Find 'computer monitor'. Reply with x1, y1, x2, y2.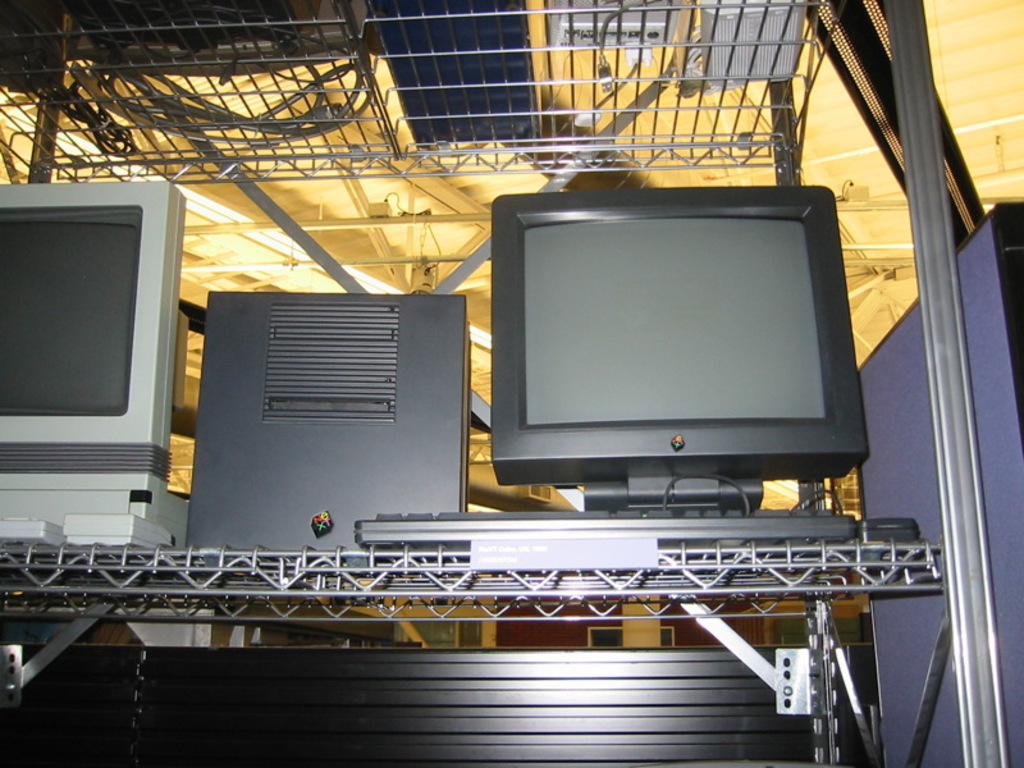
477, 184, 881, 539.
